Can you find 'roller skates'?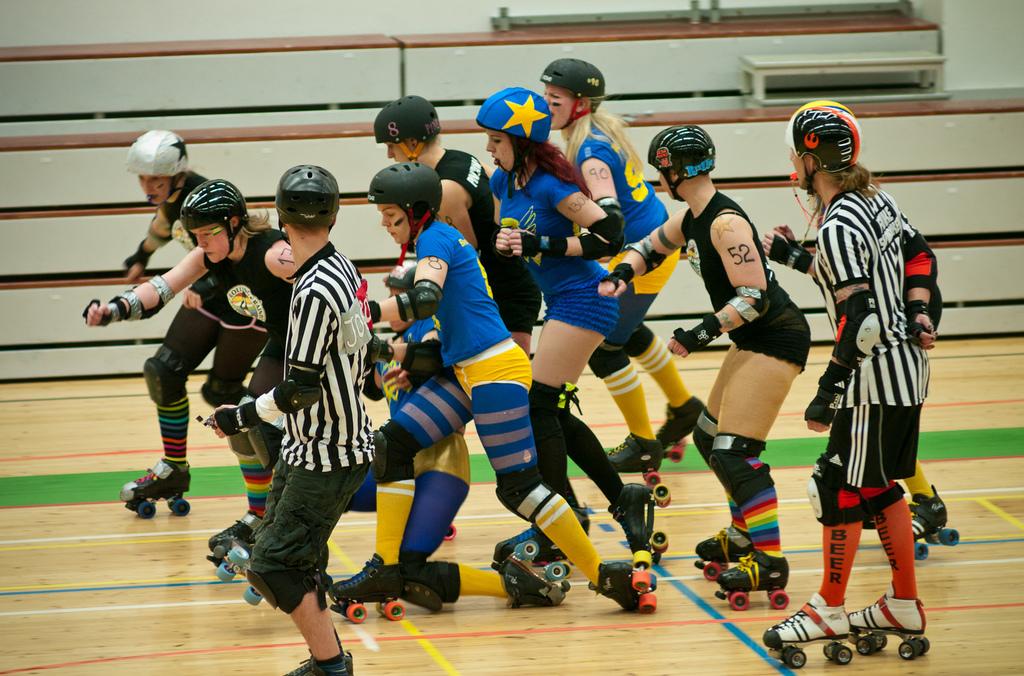
Yes, bounding box: box(713, 548, 792, 609).
